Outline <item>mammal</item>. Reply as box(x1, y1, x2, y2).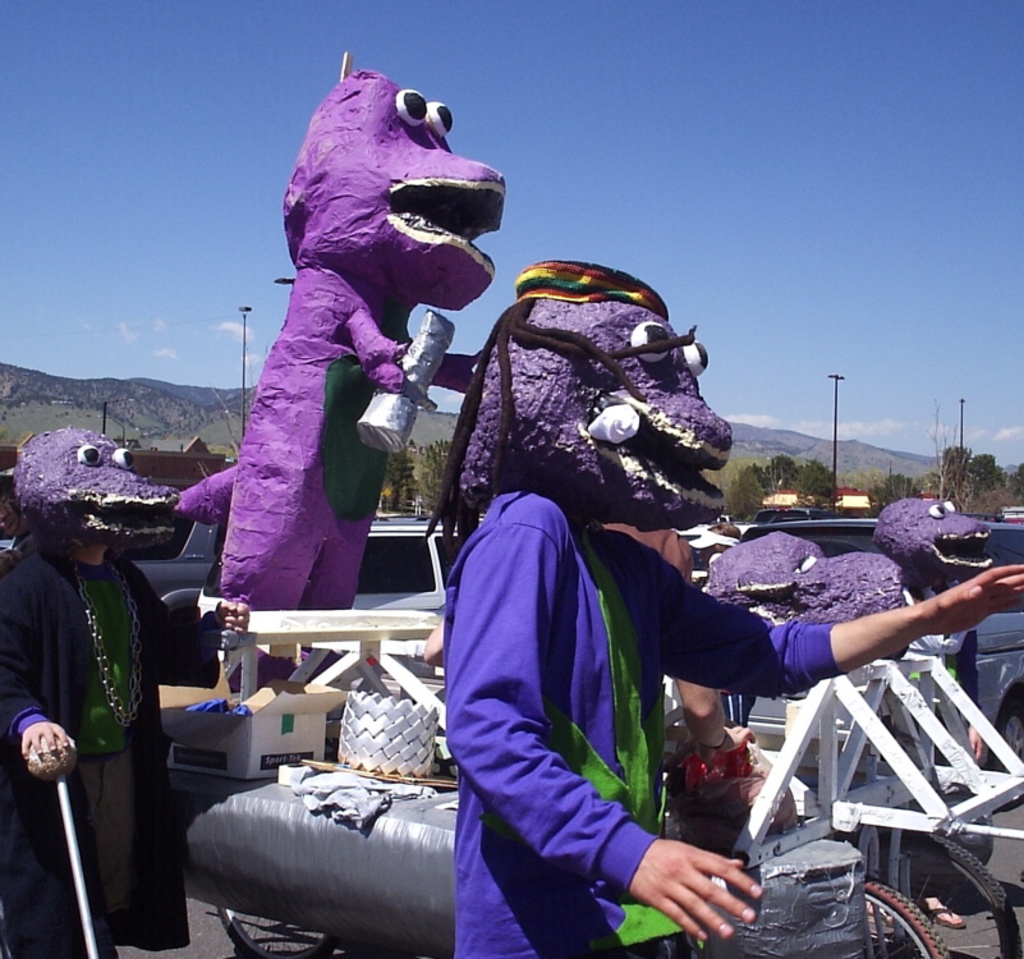
box(173, 38, 492, 708).
